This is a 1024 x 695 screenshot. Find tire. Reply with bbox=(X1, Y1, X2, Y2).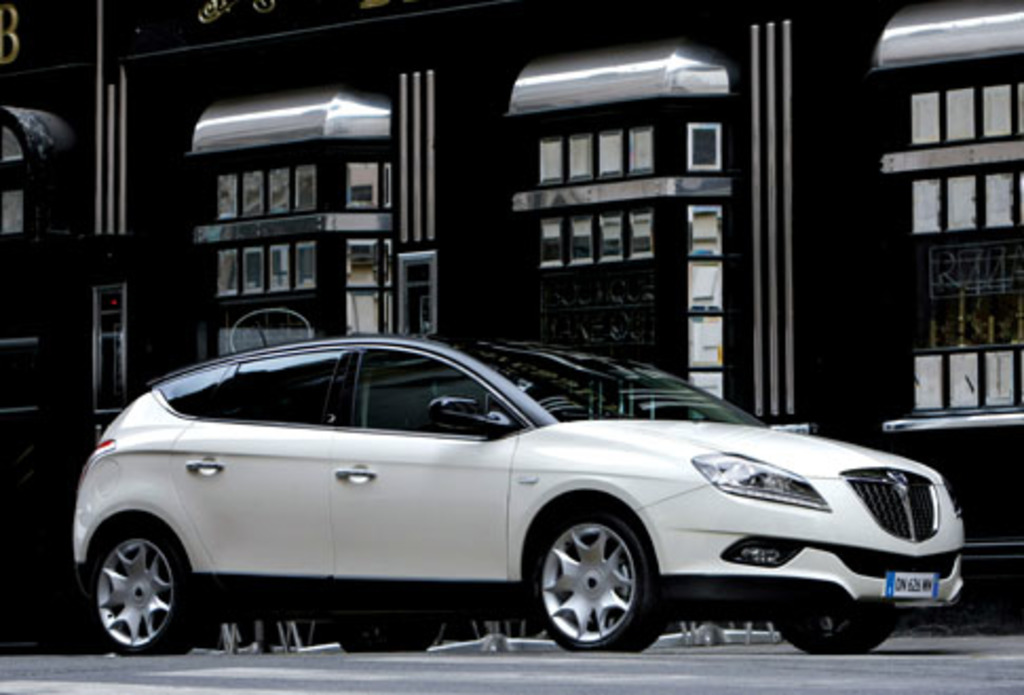
bbox=(334, 615, 441, 653).
